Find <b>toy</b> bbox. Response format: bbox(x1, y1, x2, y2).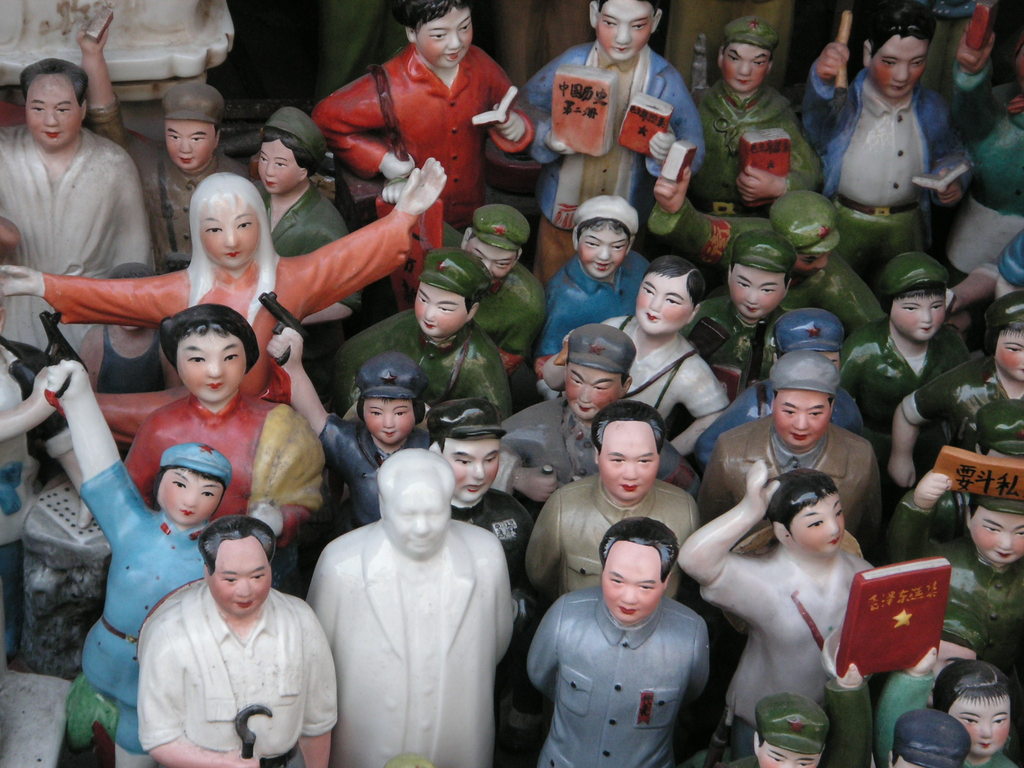
bbox(678, 224, 790, 408).
